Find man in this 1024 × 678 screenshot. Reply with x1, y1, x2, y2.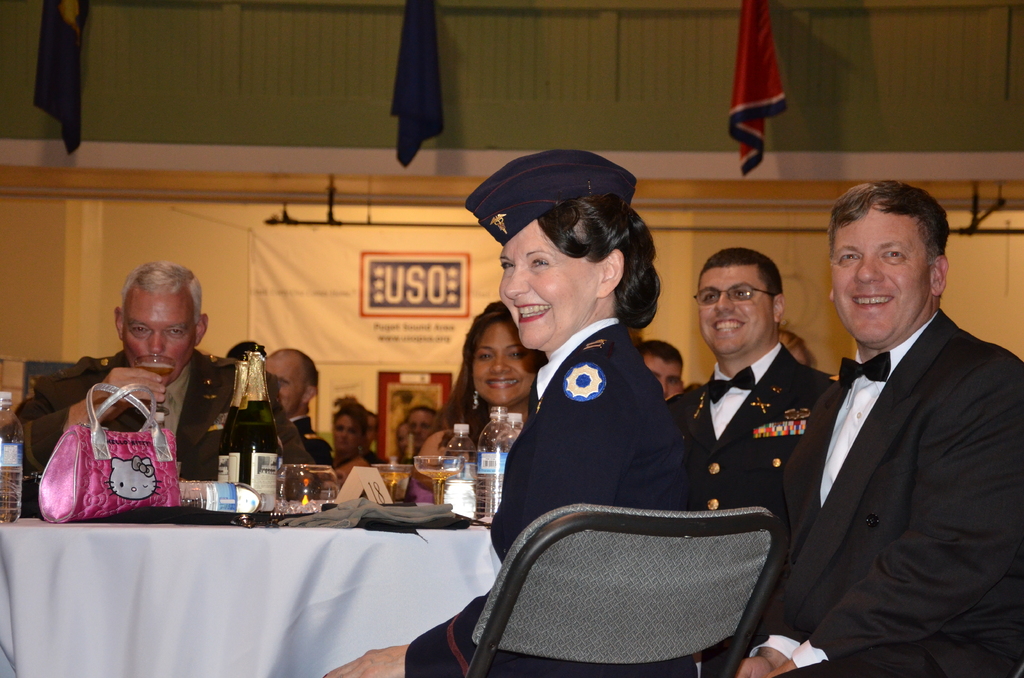
0, 264, 248, 483.
